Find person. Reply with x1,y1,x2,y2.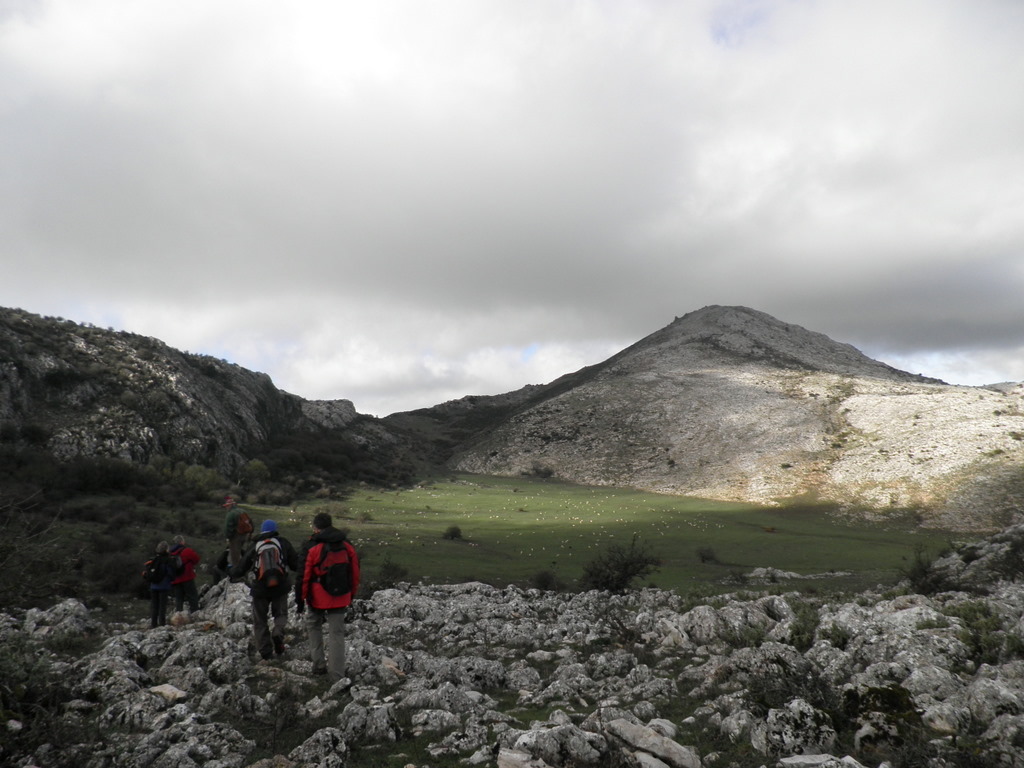
142,540,180,622.
